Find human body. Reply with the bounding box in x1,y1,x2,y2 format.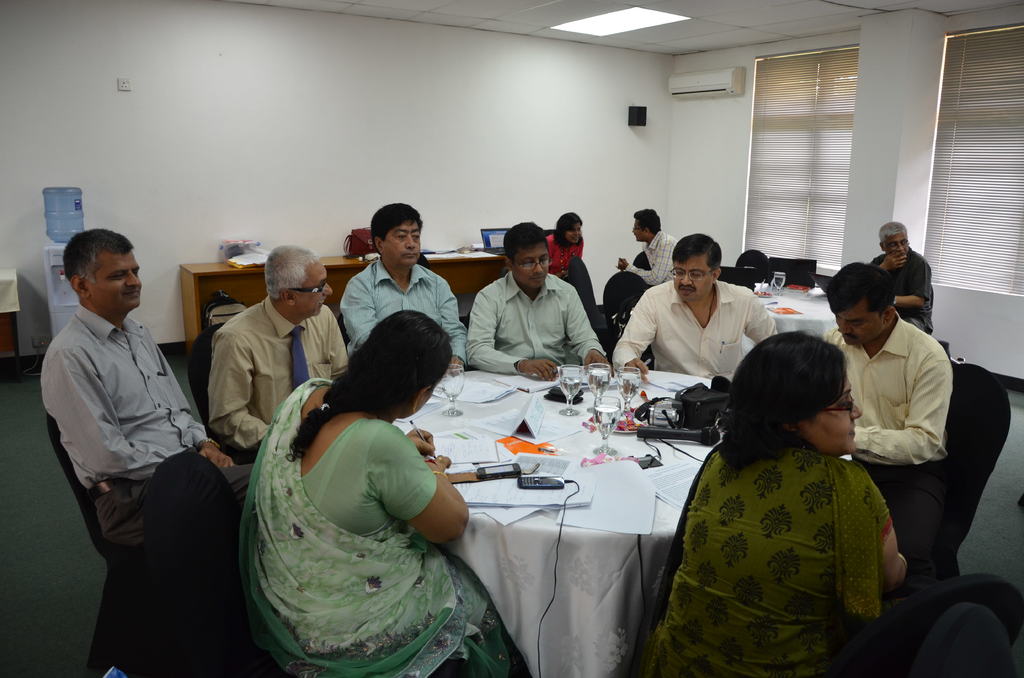
544,228,582,275.
